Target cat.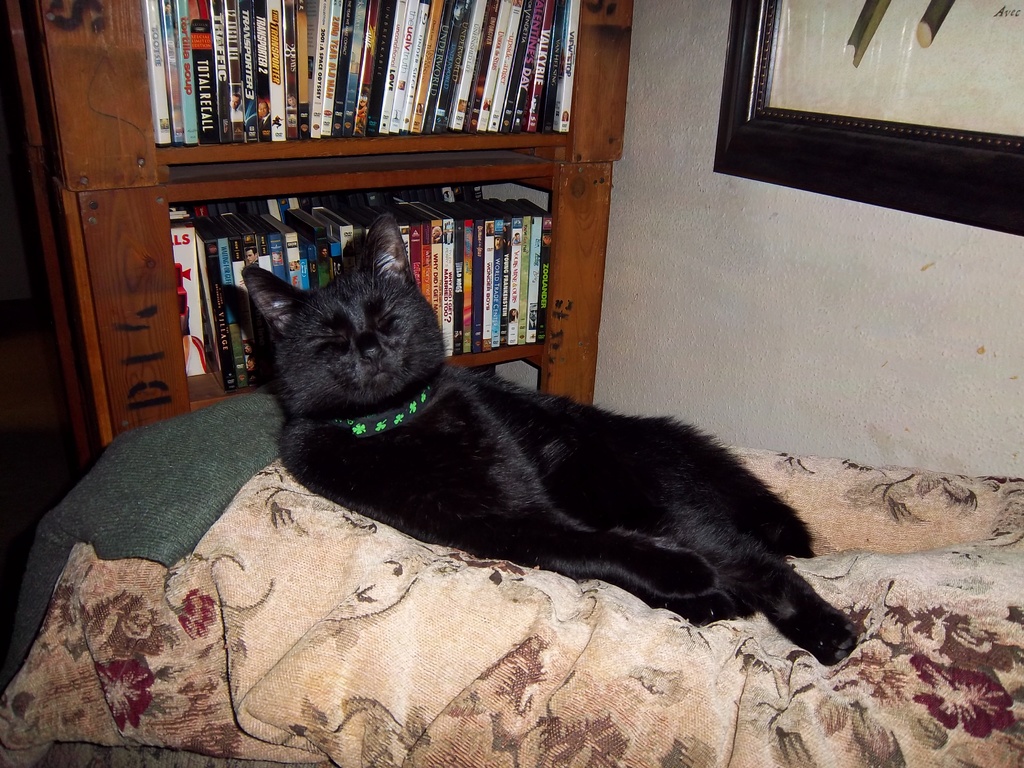
Target region: rect(236, 208, 861, 673).
